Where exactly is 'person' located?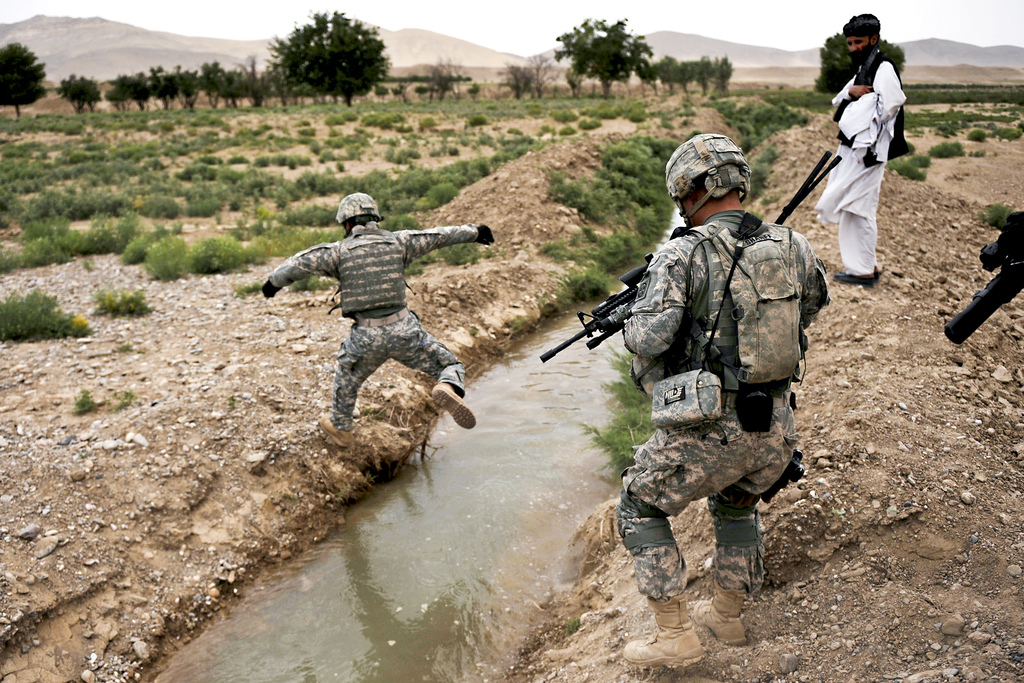
Its bounding box is 257/188/499/451.
